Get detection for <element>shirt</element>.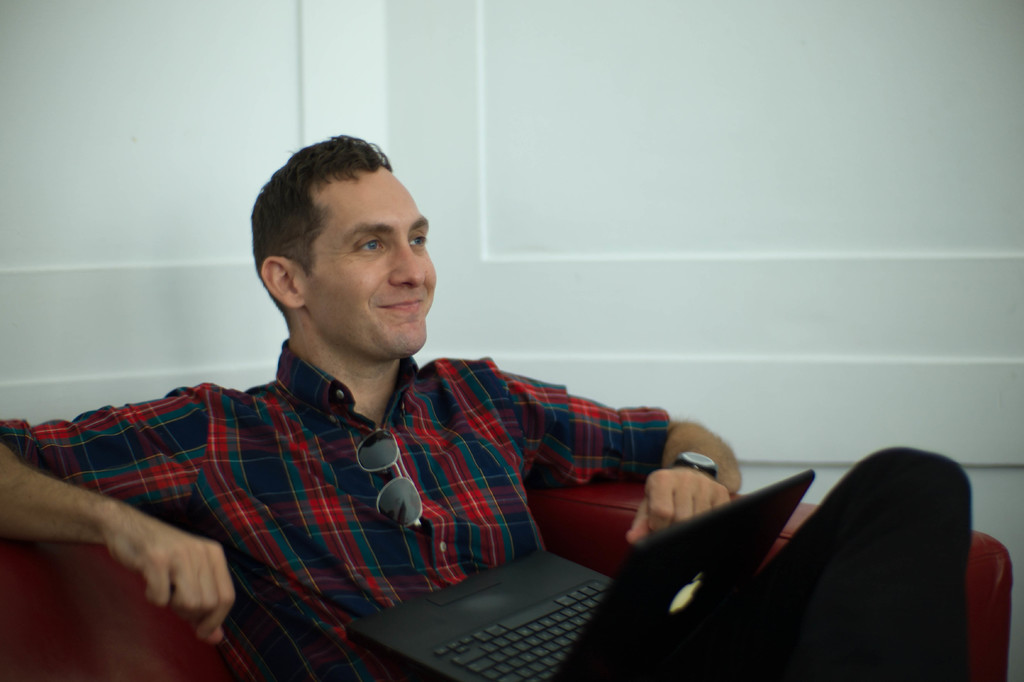
Detection: l=38, t=297, r=742, b=626.
